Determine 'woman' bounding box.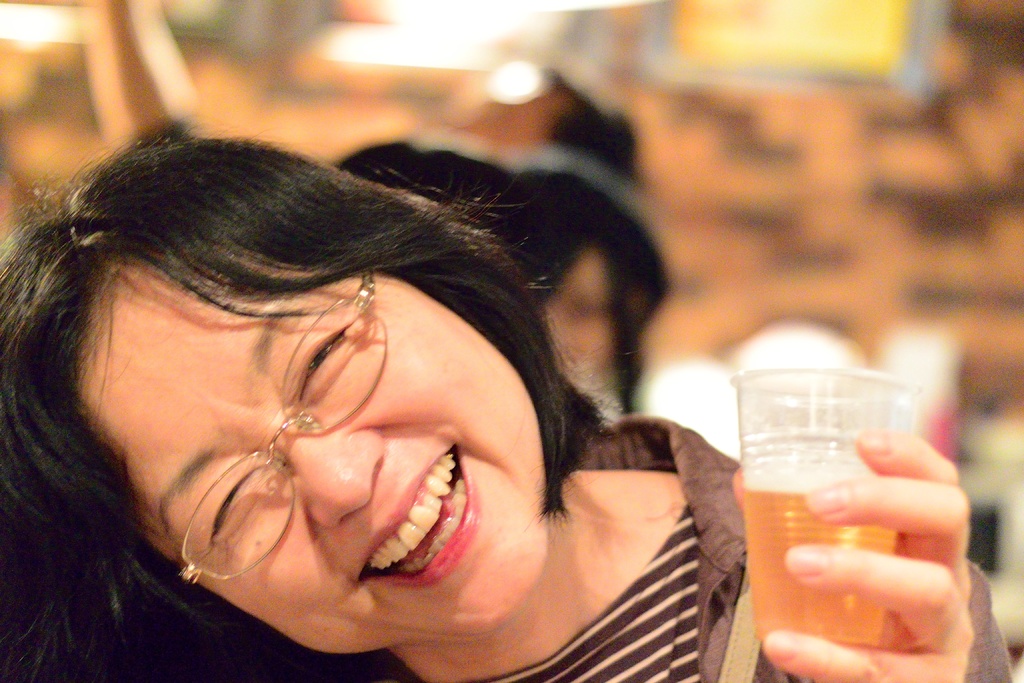
Determined: box(0, 117, 1023, 675).
